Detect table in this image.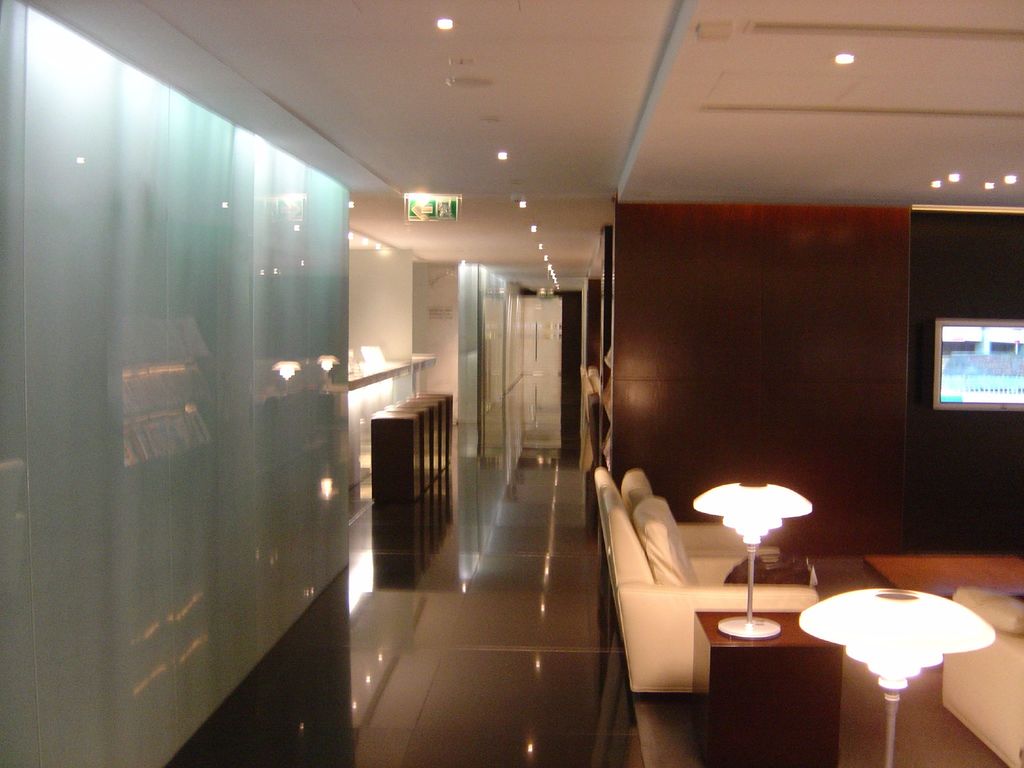
Detection: left=867, top=551, right=1023, bottom=598.
